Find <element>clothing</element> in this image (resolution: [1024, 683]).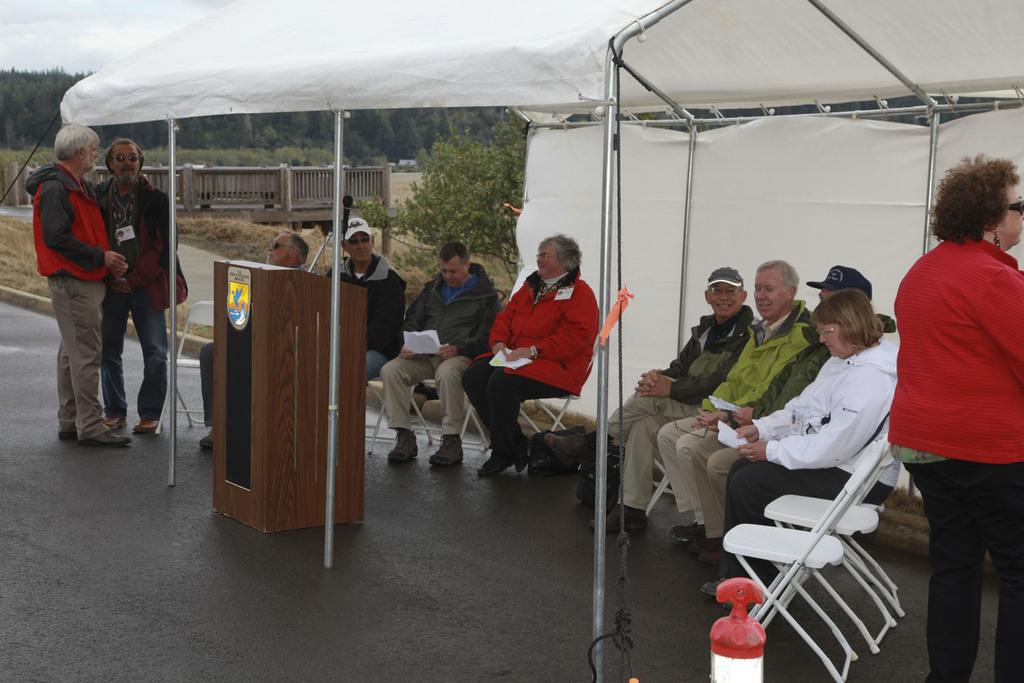
bbox=[201, 264, 302, 429].
